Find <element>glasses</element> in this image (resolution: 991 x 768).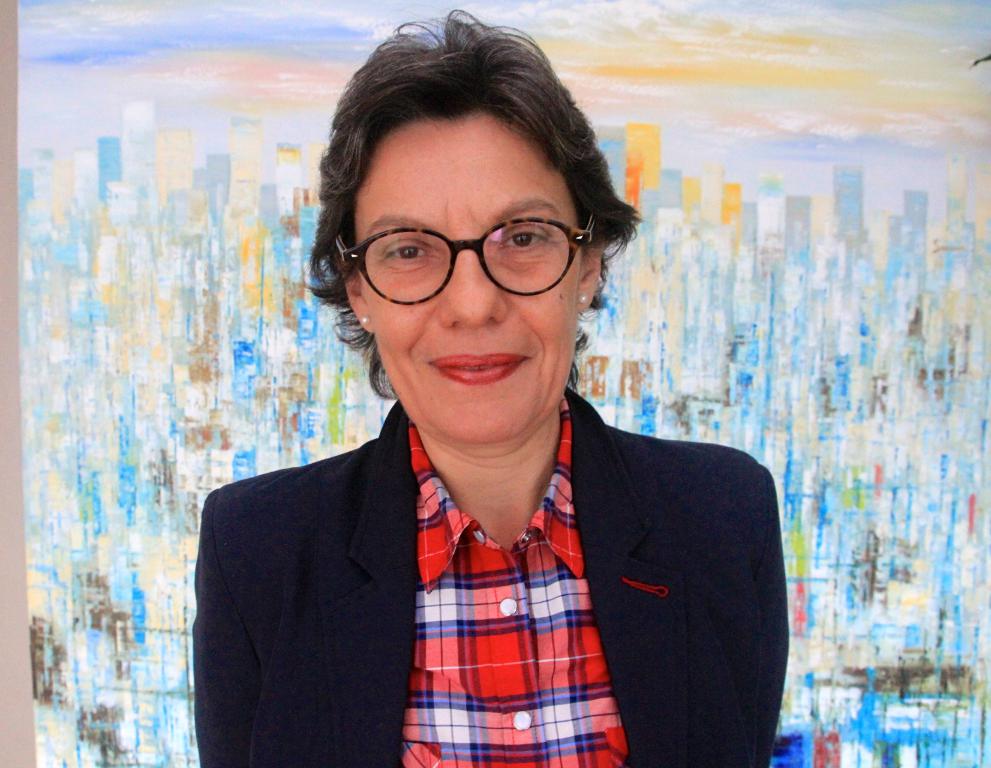
(331,211,606,299).
